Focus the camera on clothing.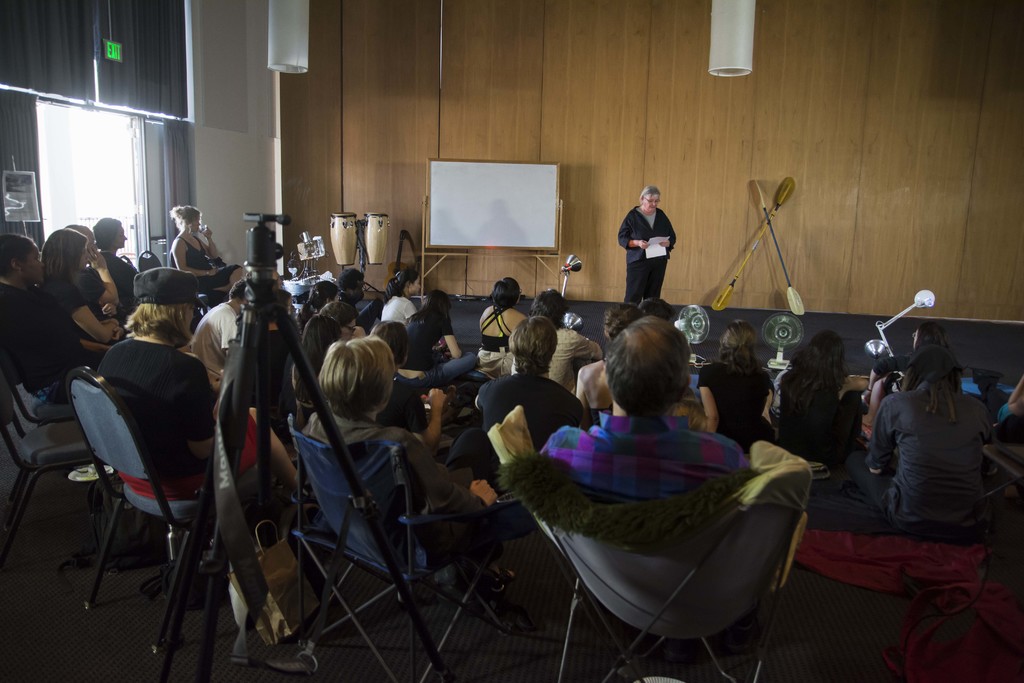
Focus region: detection(303, 415, 468, 520).
